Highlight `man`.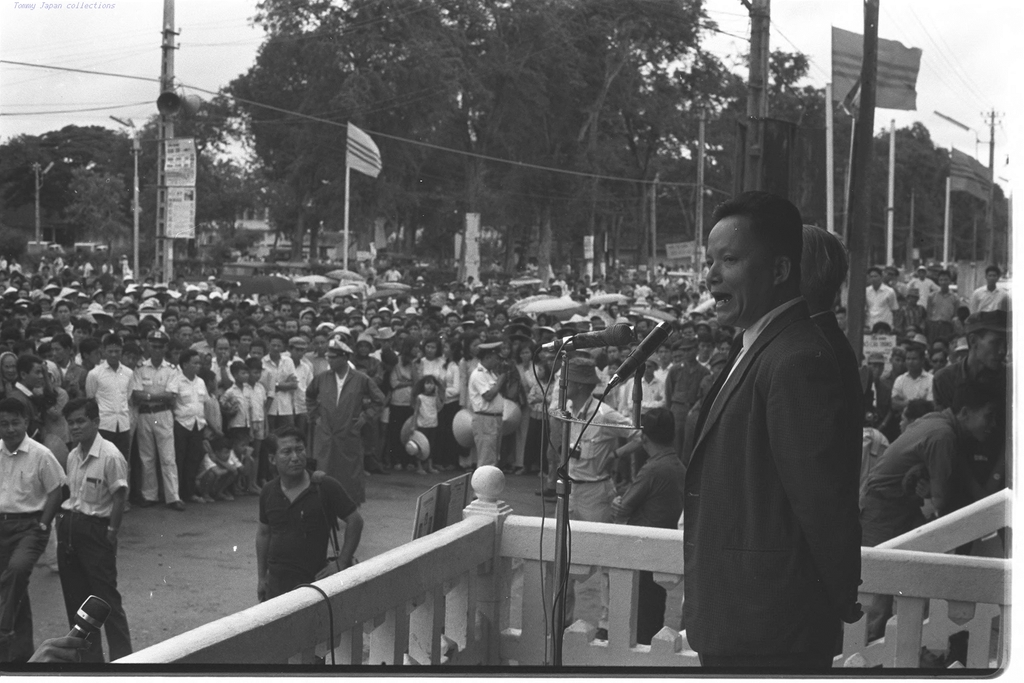
Highlighted region: bbox=(551, 358, 645, 641).
